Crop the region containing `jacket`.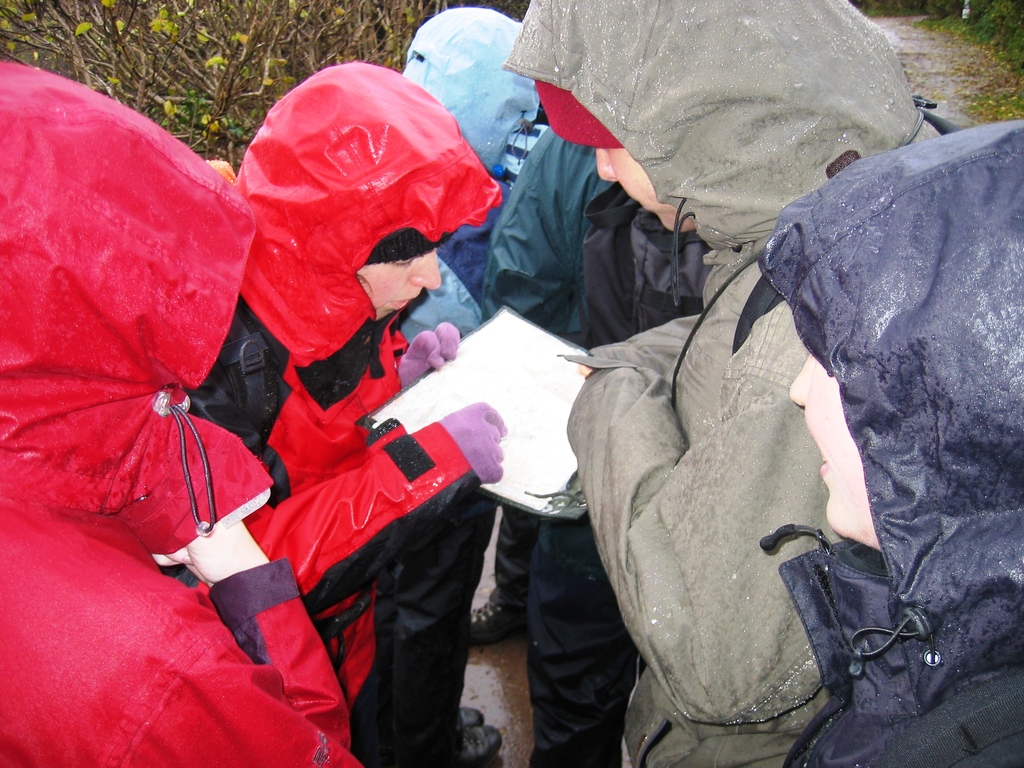
Crop region: (783, 118, 1023, 767).
